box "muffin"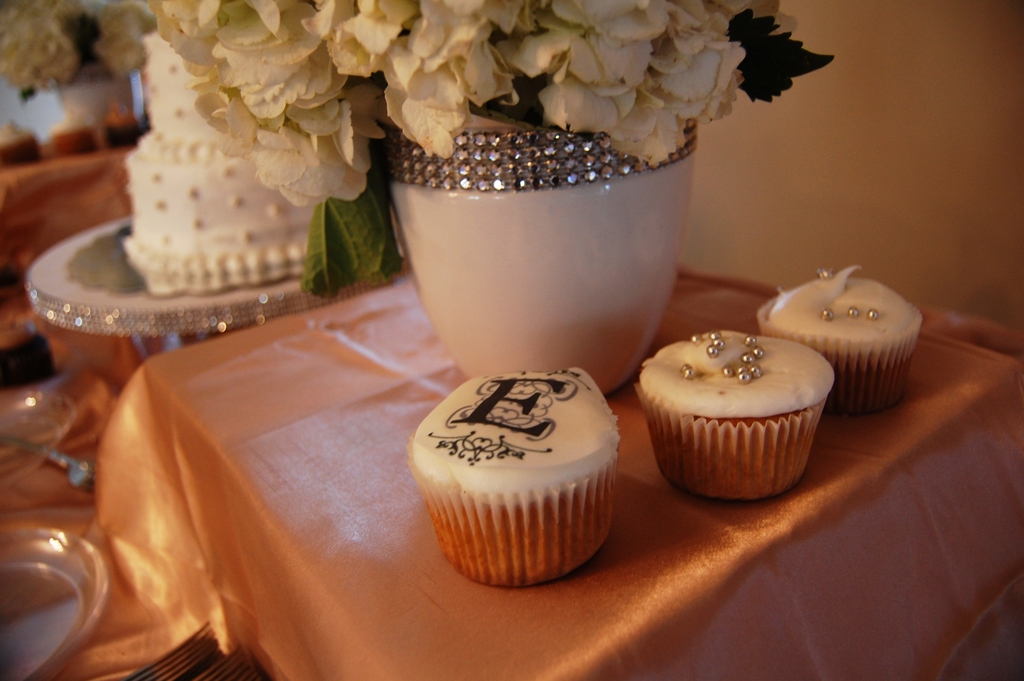
[634, 329, 834, 500]
